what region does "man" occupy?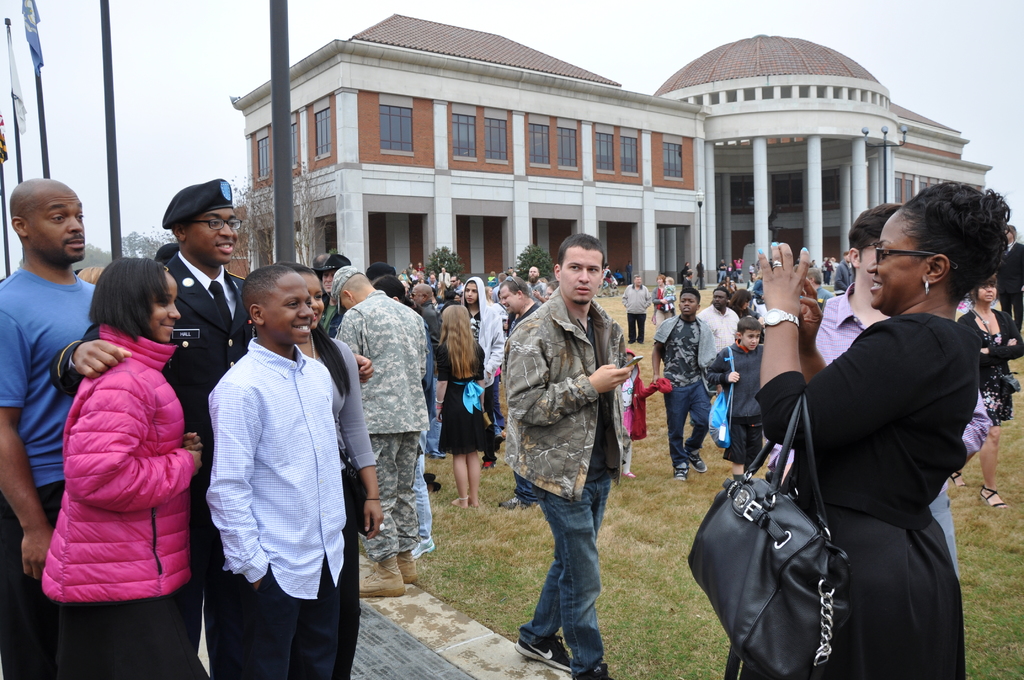
[x1=526, y1=266, x2=548, y2=304].
